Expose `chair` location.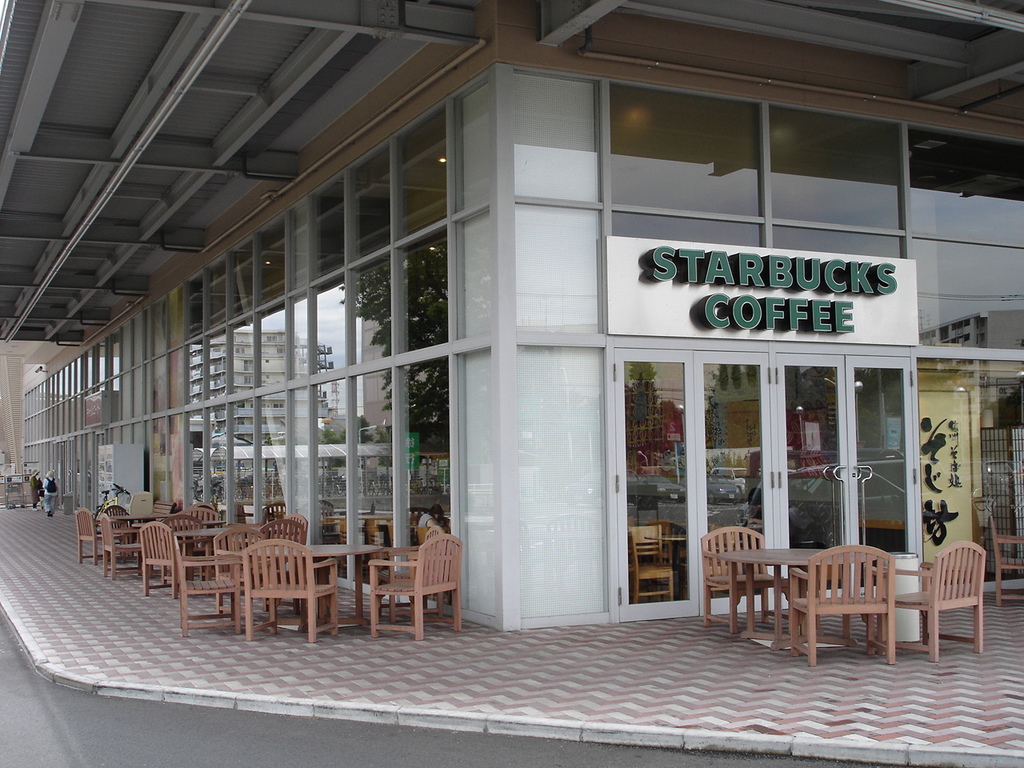
Exposed at {"left": 141, "top": 518, "right": 203, "bottom": 596}.
